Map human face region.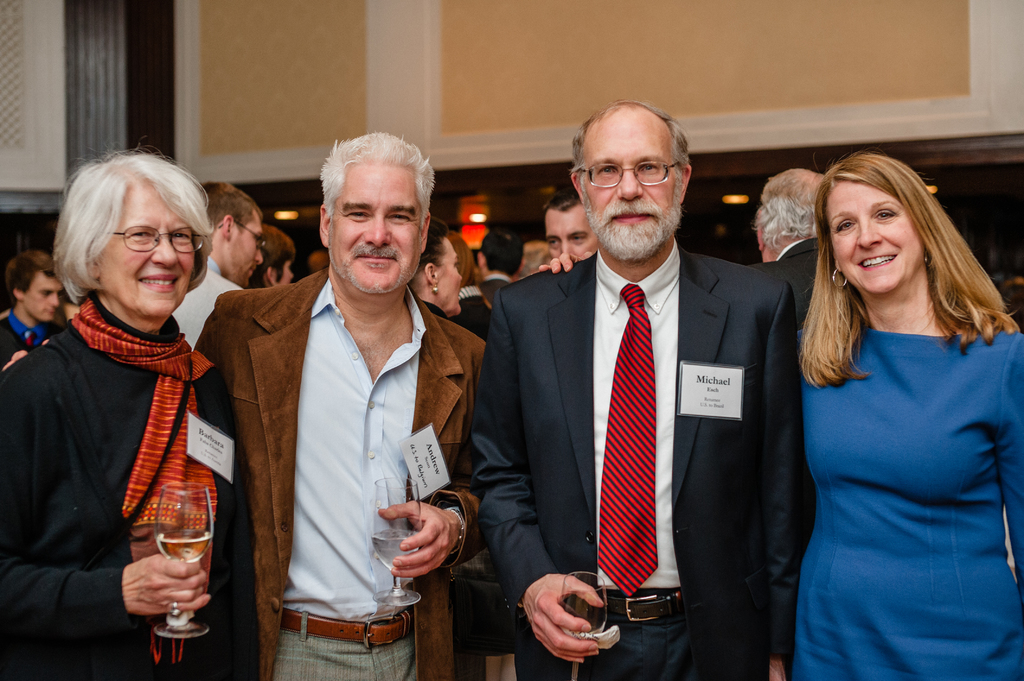
Mapped to select_region(28, 276, 56, 328).
